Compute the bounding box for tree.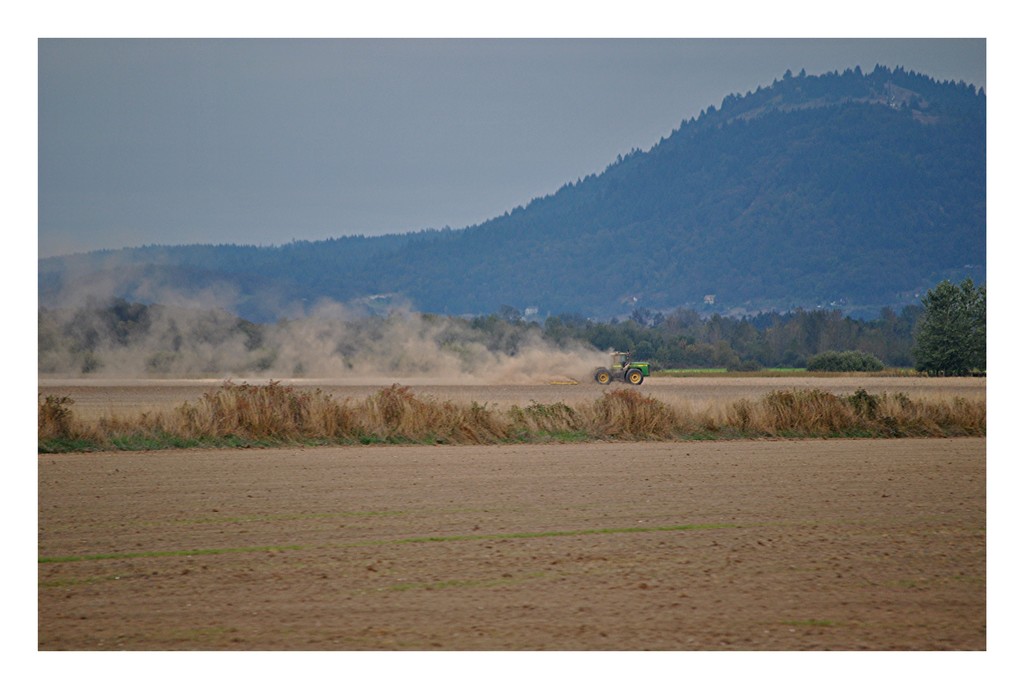
left=899, top=307, right=927, bottom=338.
